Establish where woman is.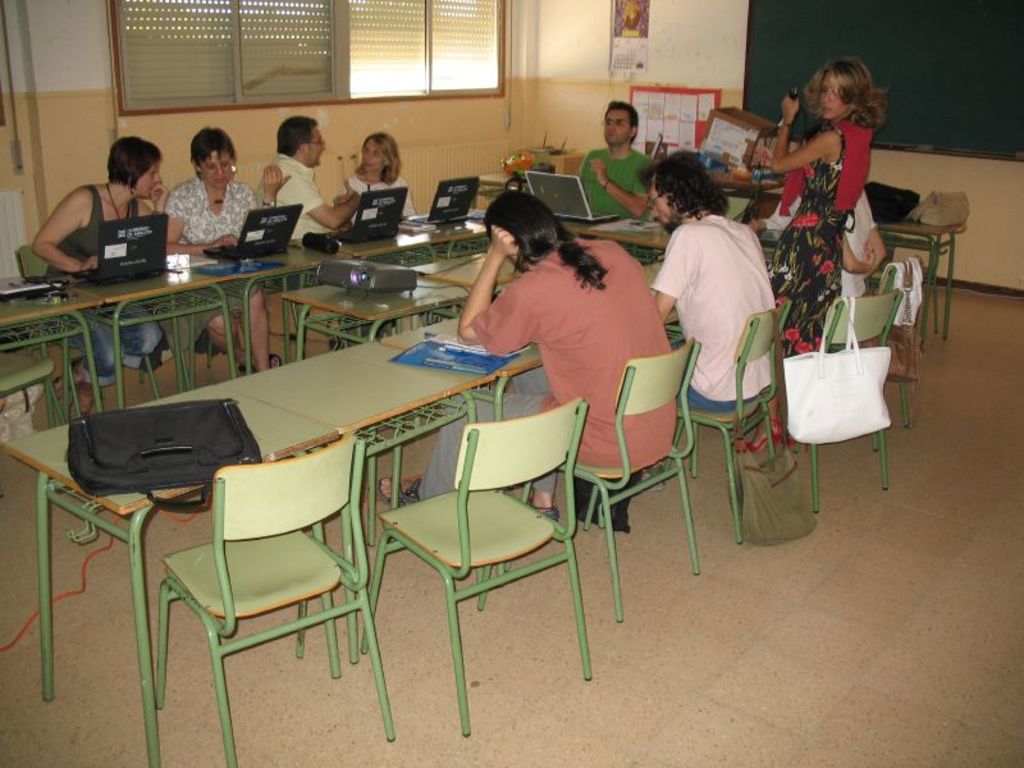
Established at crop(754, 32, 904, 498).
